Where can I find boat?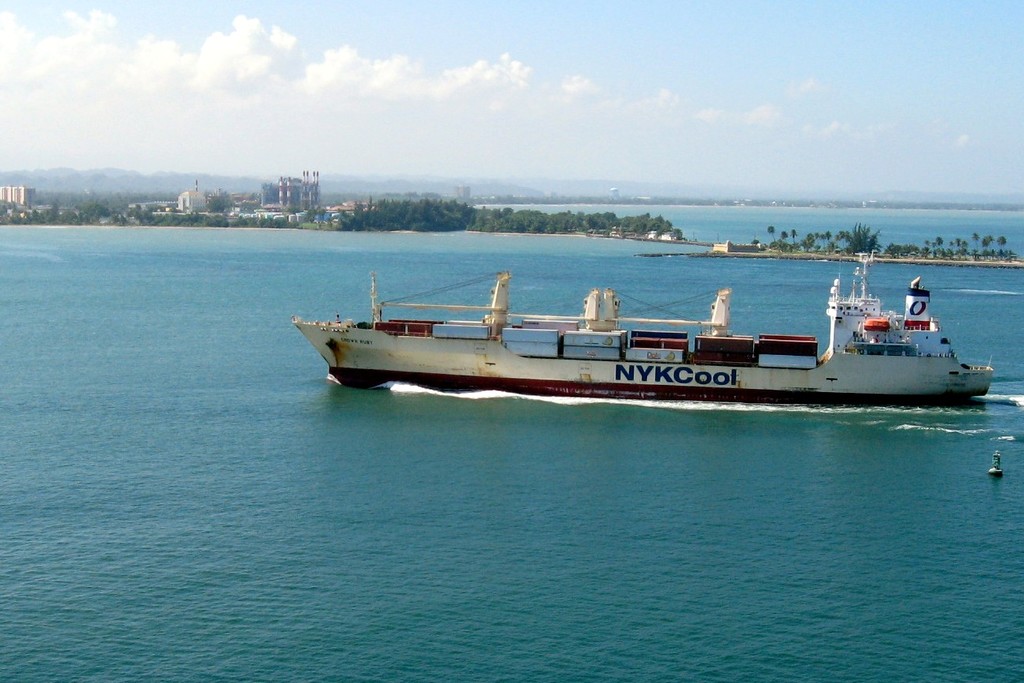
You can find it at rect(273, 244, 992, 405).
